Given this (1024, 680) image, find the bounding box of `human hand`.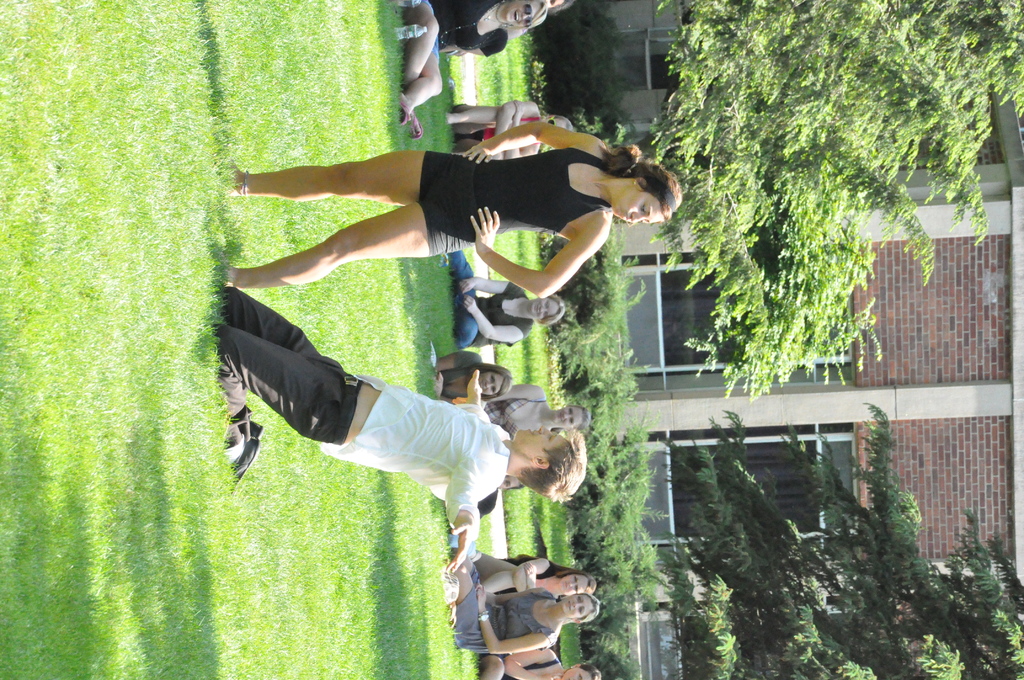
475/589/486/613.
